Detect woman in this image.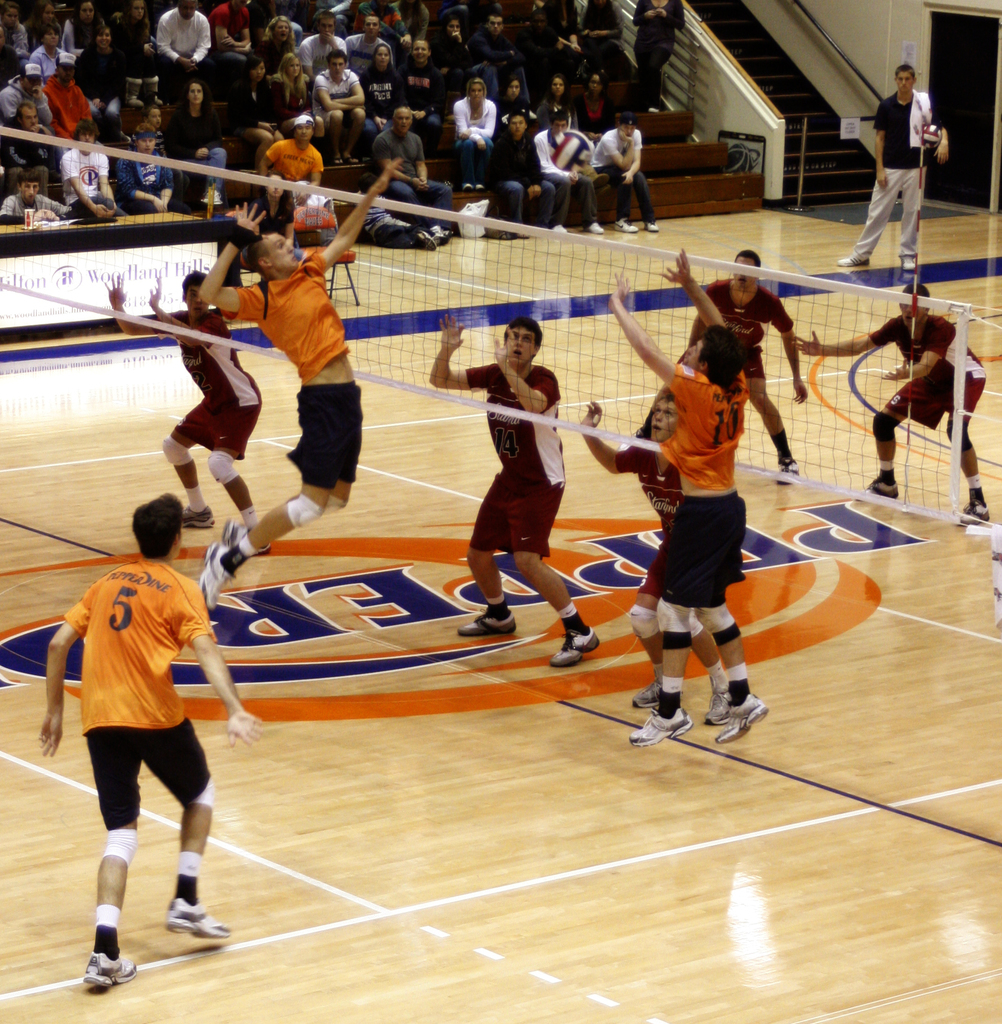
Detection: <box>420,21,474,83</box>.
